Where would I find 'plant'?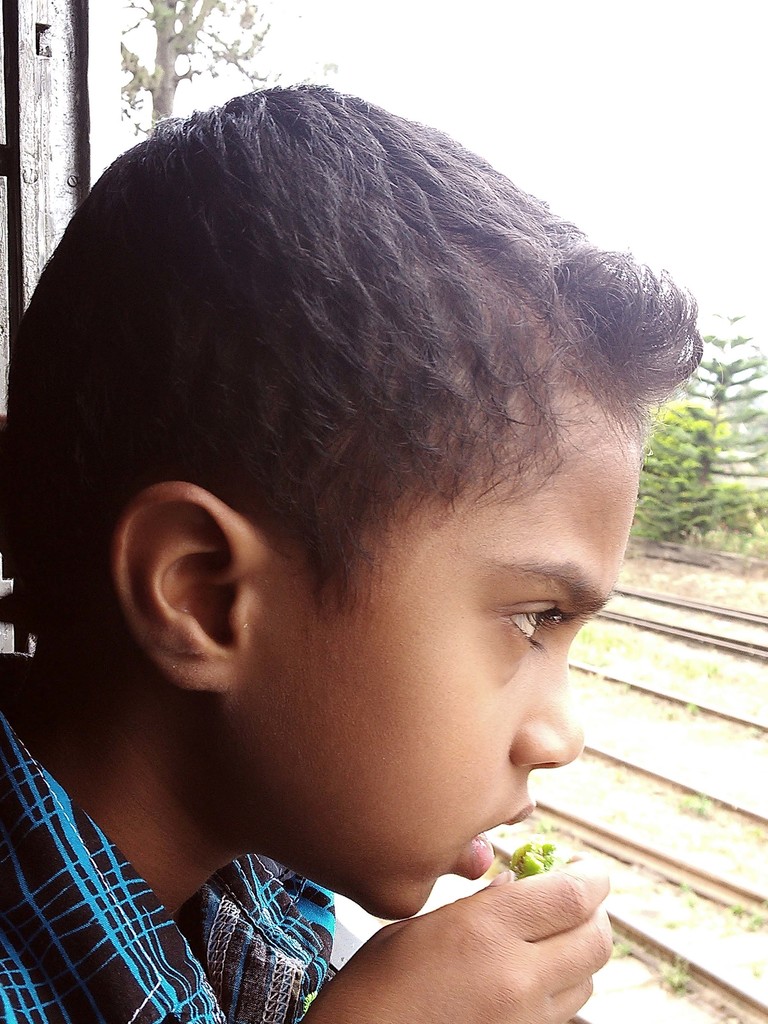
At [730, 903, 765, 931].
